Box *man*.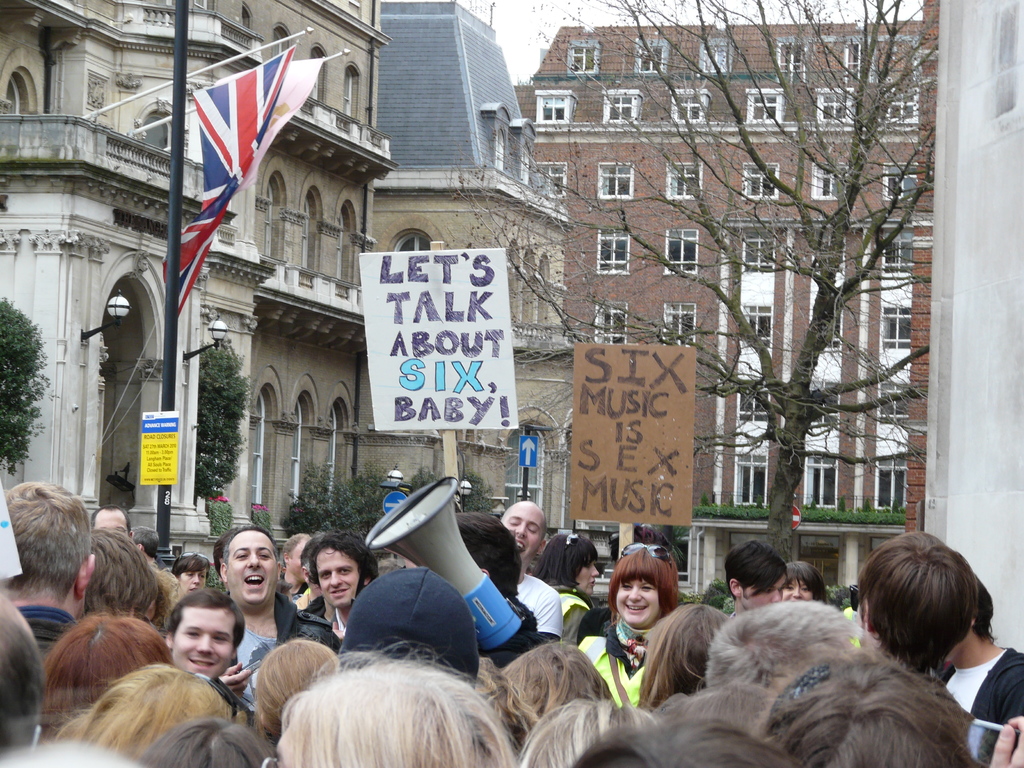
bbox(95, 510, 135, 543).
